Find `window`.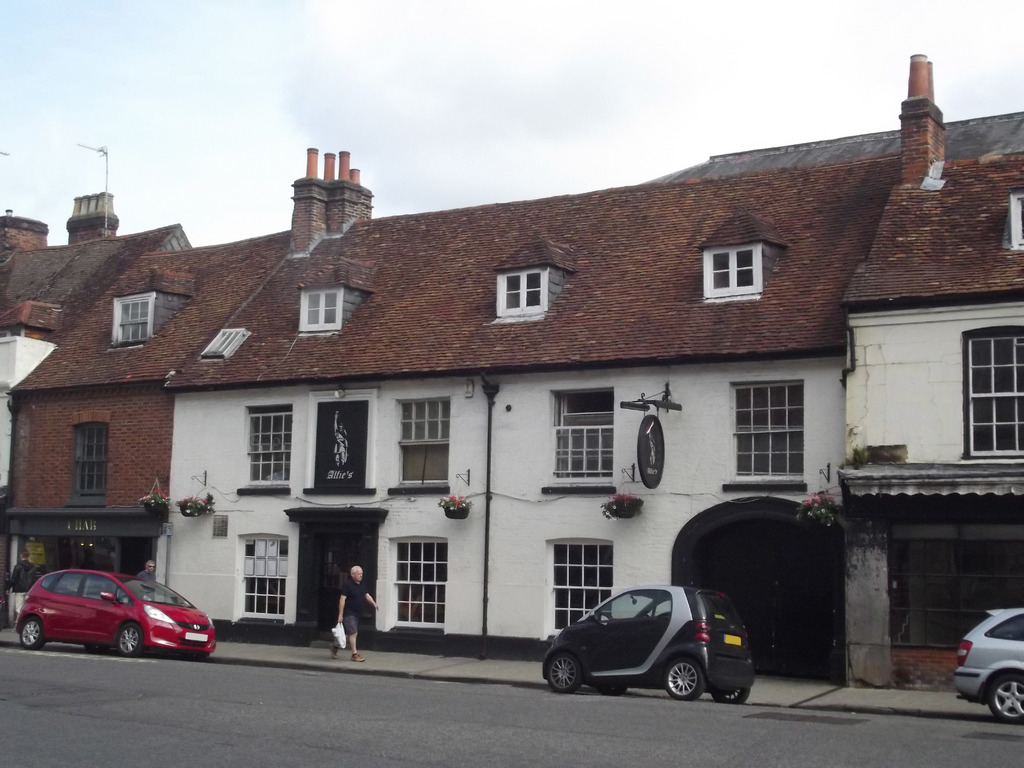
x1=115 y1=296 x2=155 y2=346.
